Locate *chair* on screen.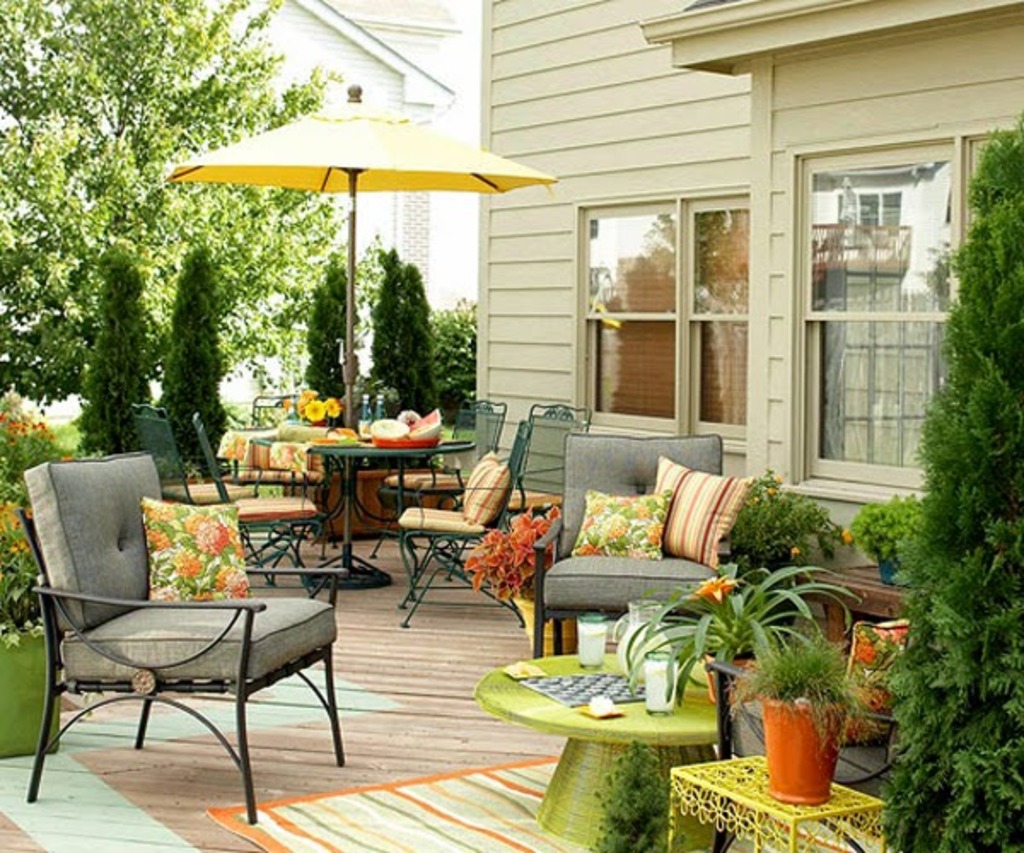
On screen at region(447, 401, 587, 582).
